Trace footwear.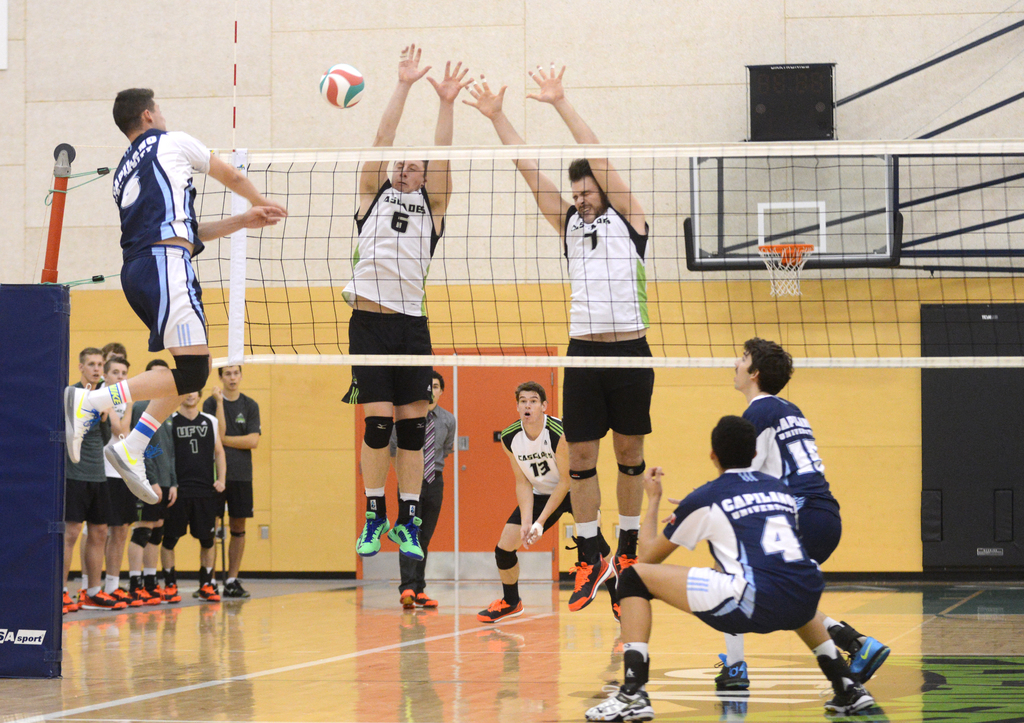
Traced to (401,590,417,608).
